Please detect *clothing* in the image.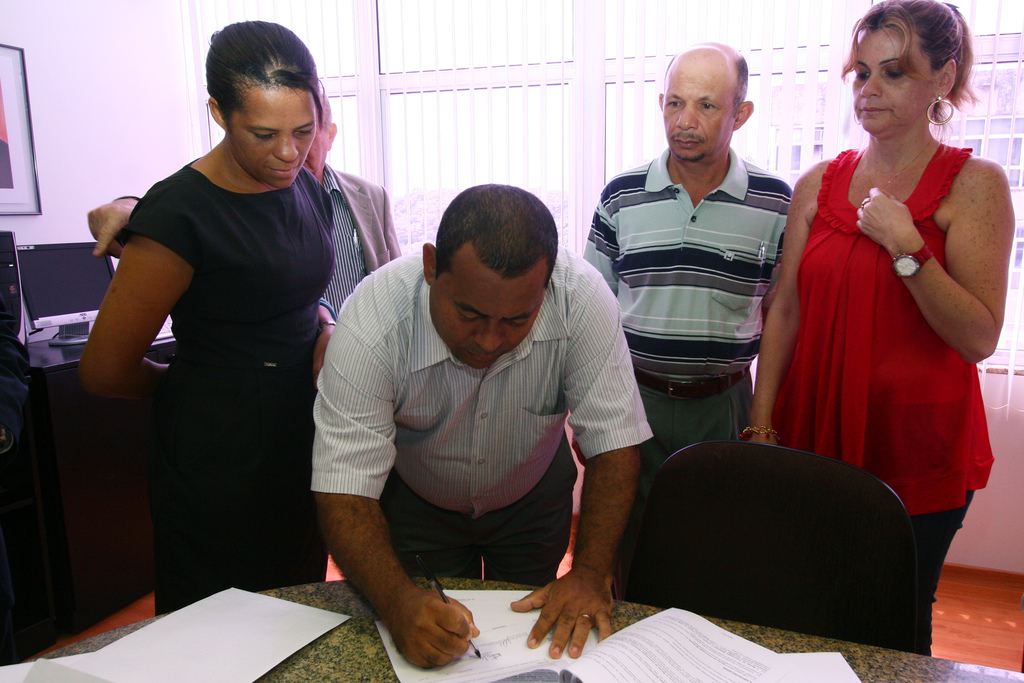
pyautogui.locateOnScreen(765, 109, 977, 533).
